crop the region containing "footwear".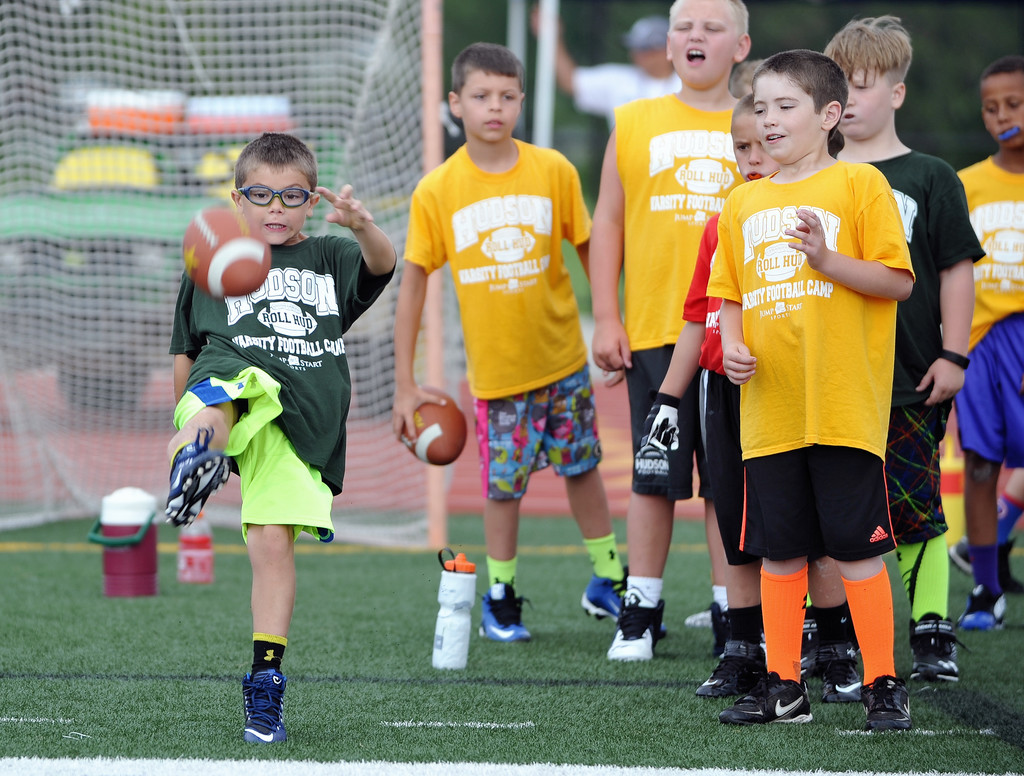
Crop region: [950, 535, 1023, 594].
